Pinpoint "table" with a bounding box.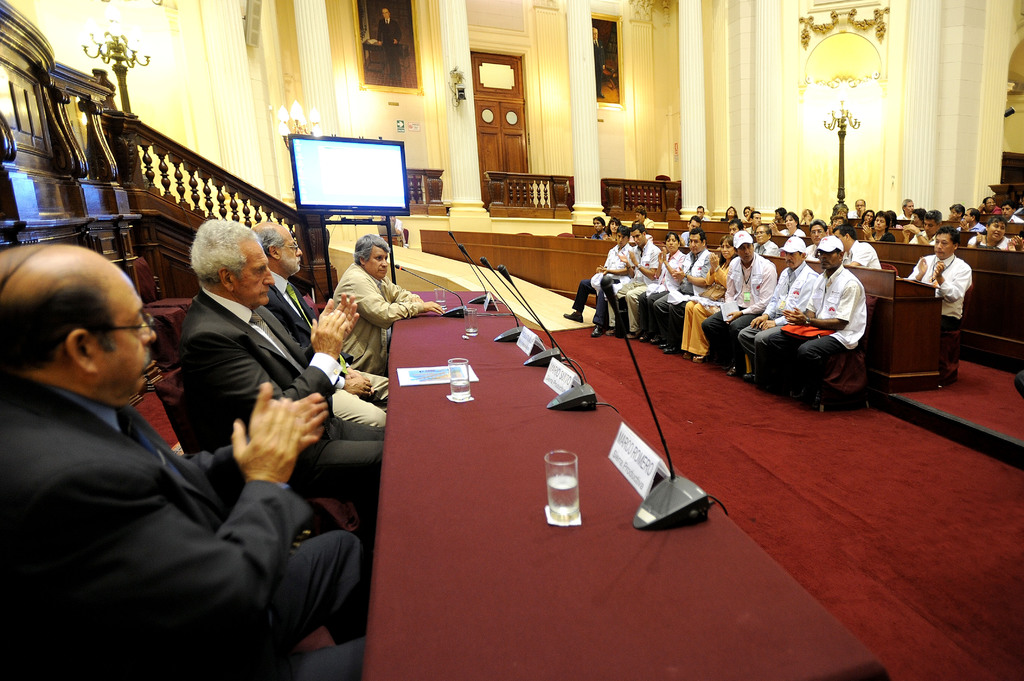
876,238,1023,365.
